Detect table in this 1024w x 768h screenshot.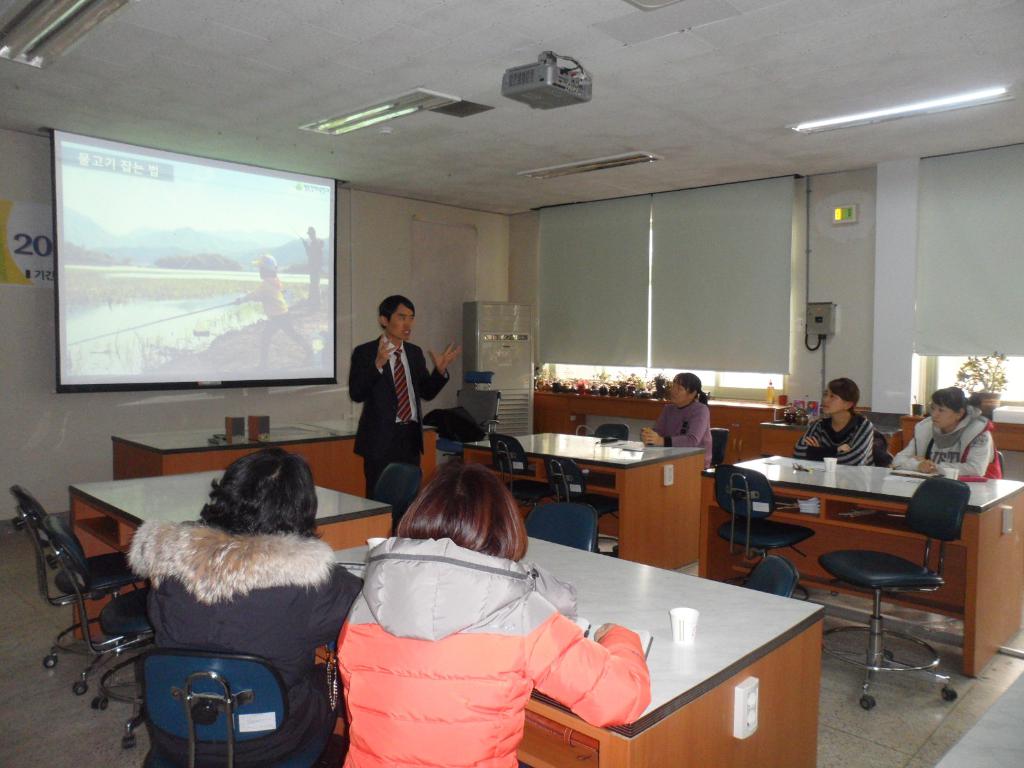
Detection: [451,420,708,589].
